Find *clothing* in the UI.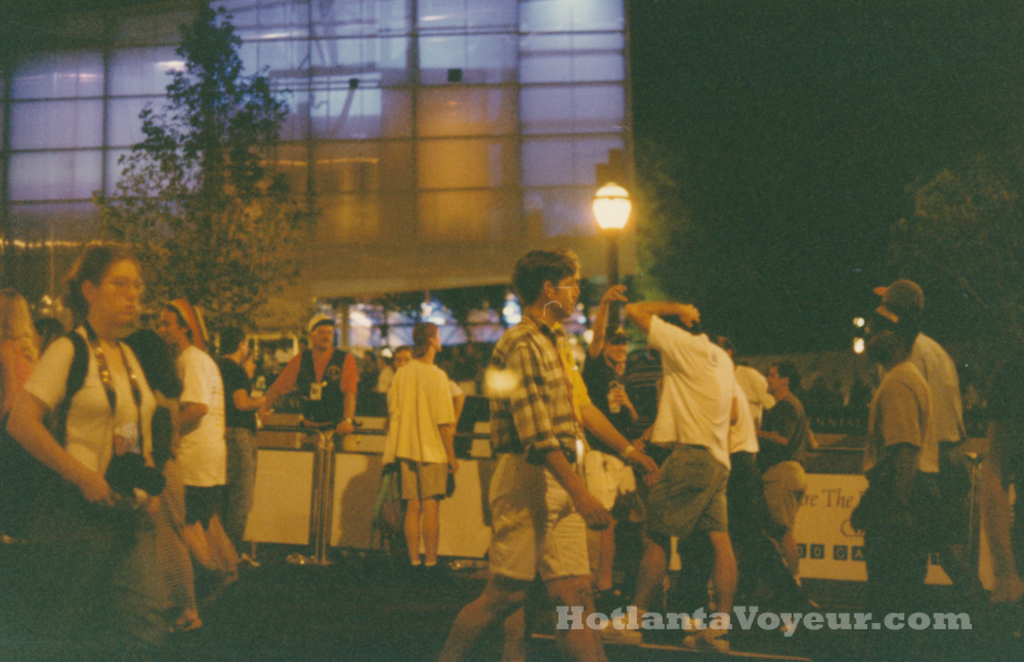
UI element at {"x1": 164, "y1": 315, "x2": 228, "y2": 528}.
